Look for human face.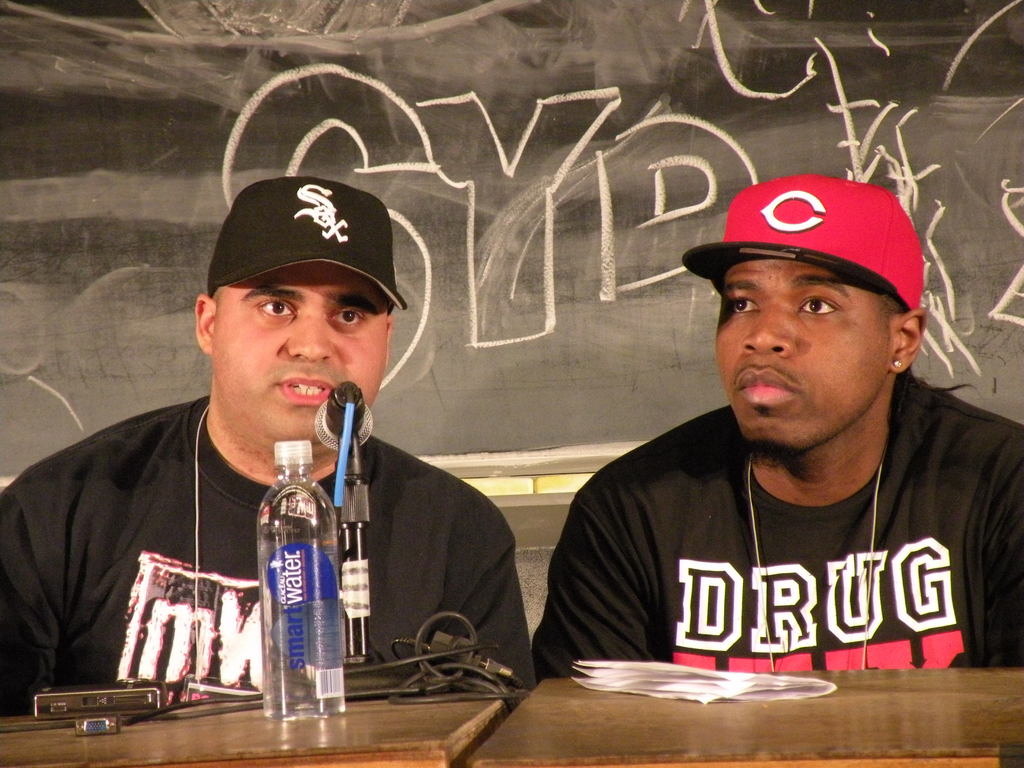
Found: box(712, 257, 903, 451).
